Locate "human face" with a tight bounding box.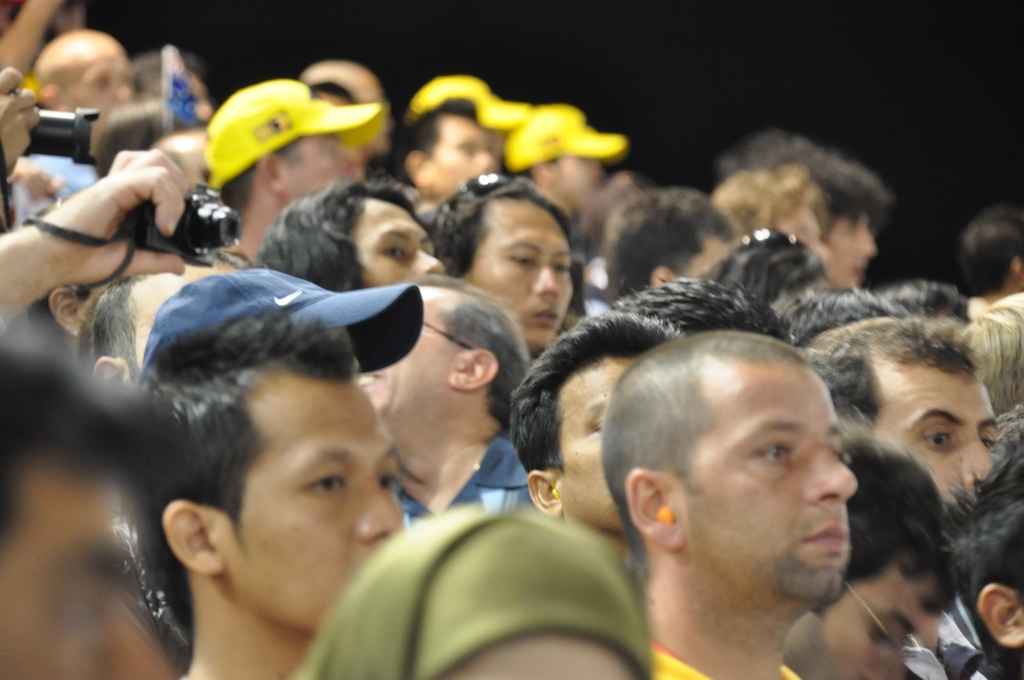
[666,359,856,596].
